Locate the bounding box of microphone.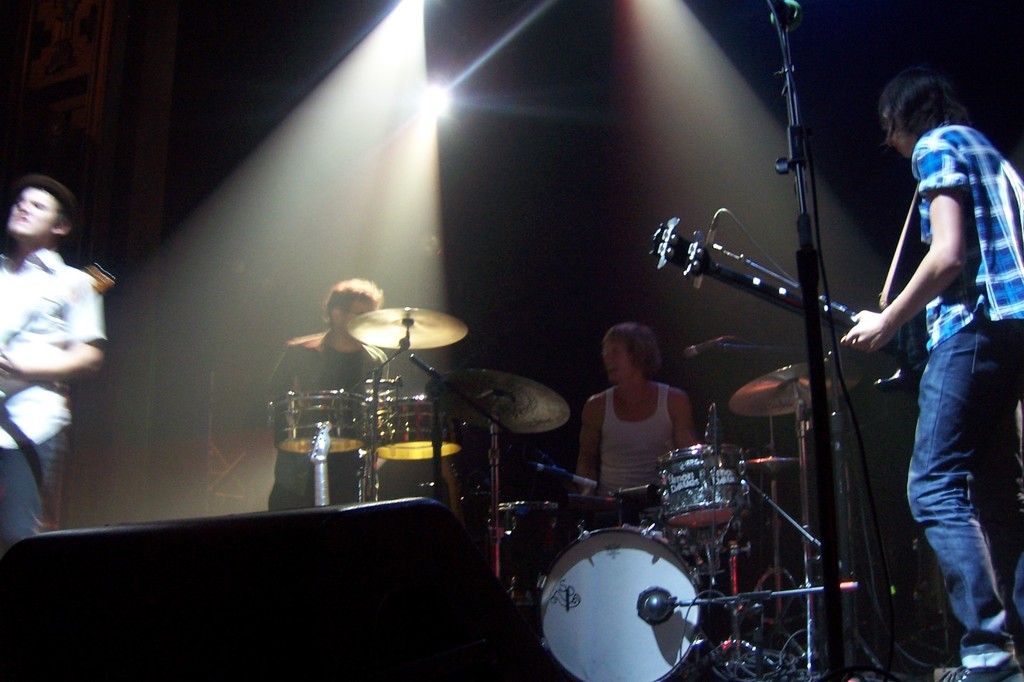
Bounding box: <region>683, 338, 721, 359</region>.
